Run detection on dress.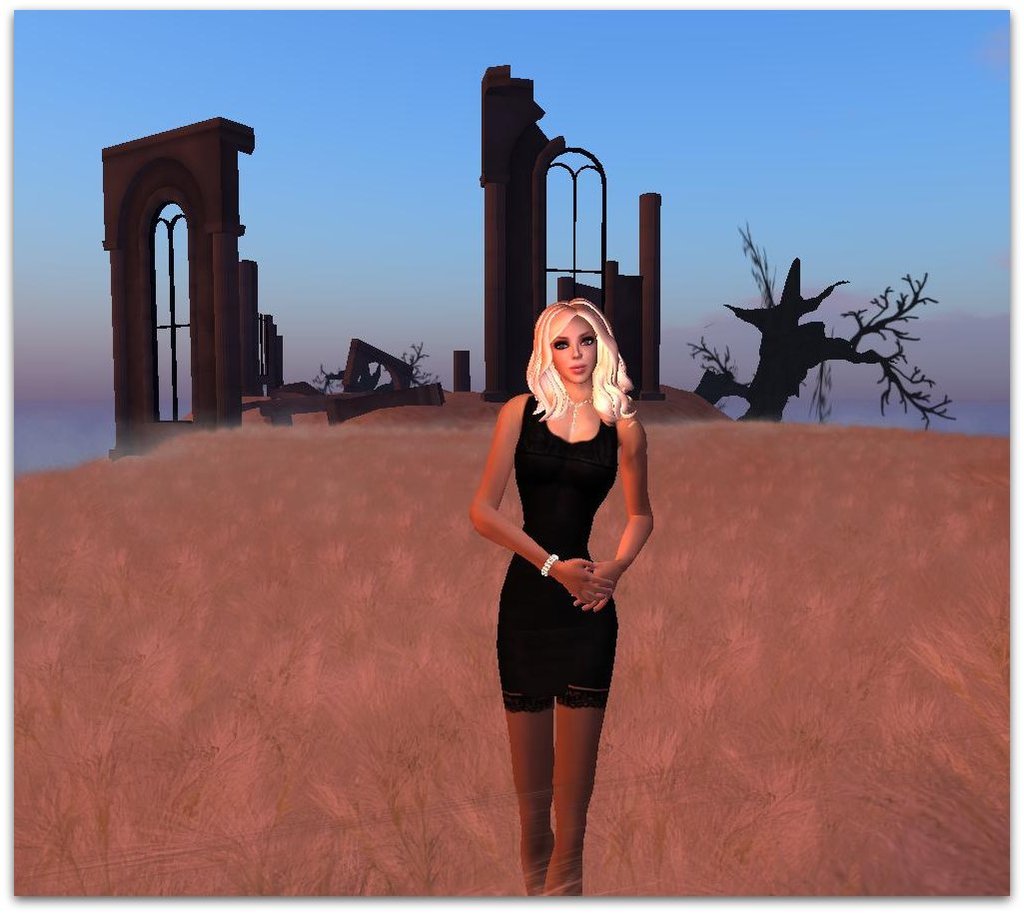
Result: (left=490, top=386, right=627, bottom=724).
